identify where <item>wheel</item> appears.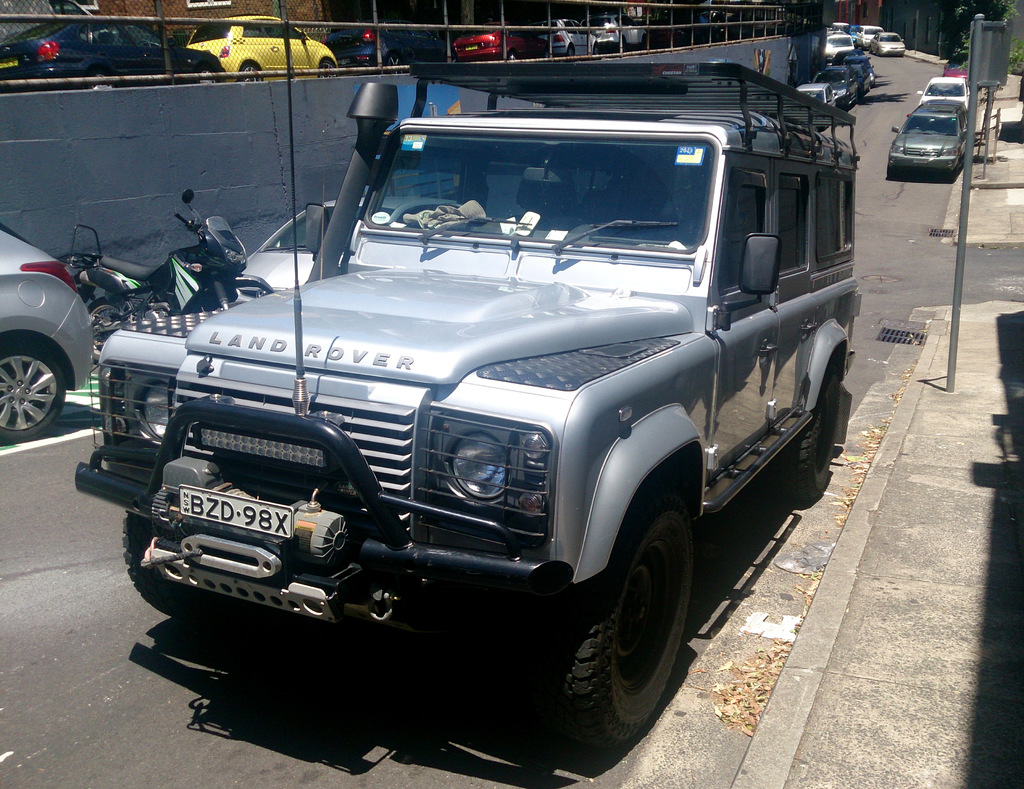
Appears at region(566, 45, 574, 54).
